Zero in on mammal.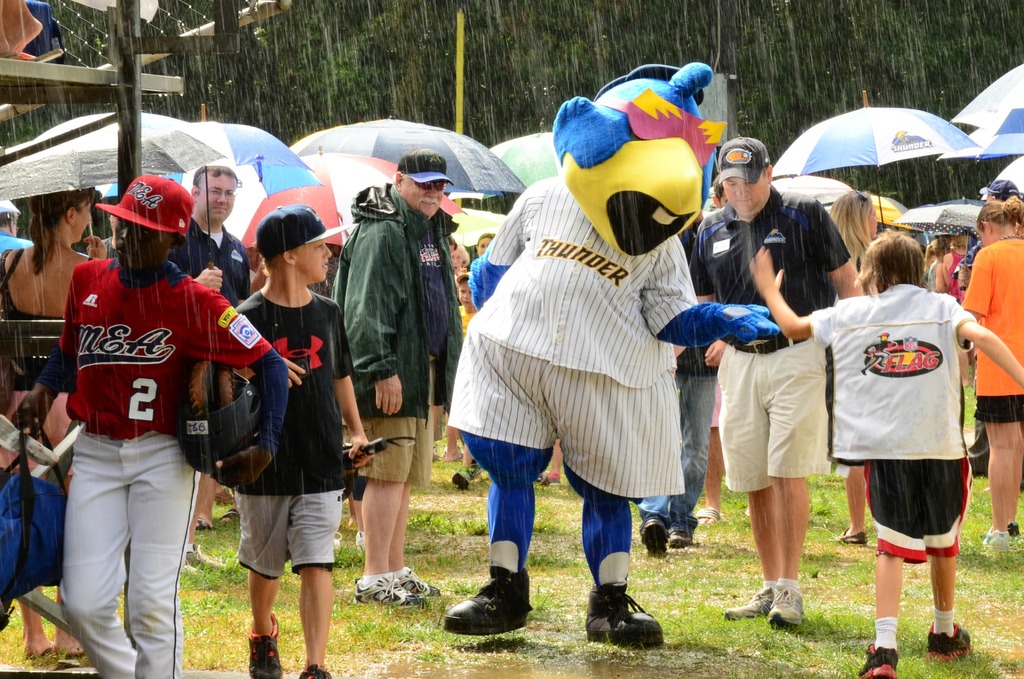
Zeroed in: BBox(752, 225, 1022, 678).
